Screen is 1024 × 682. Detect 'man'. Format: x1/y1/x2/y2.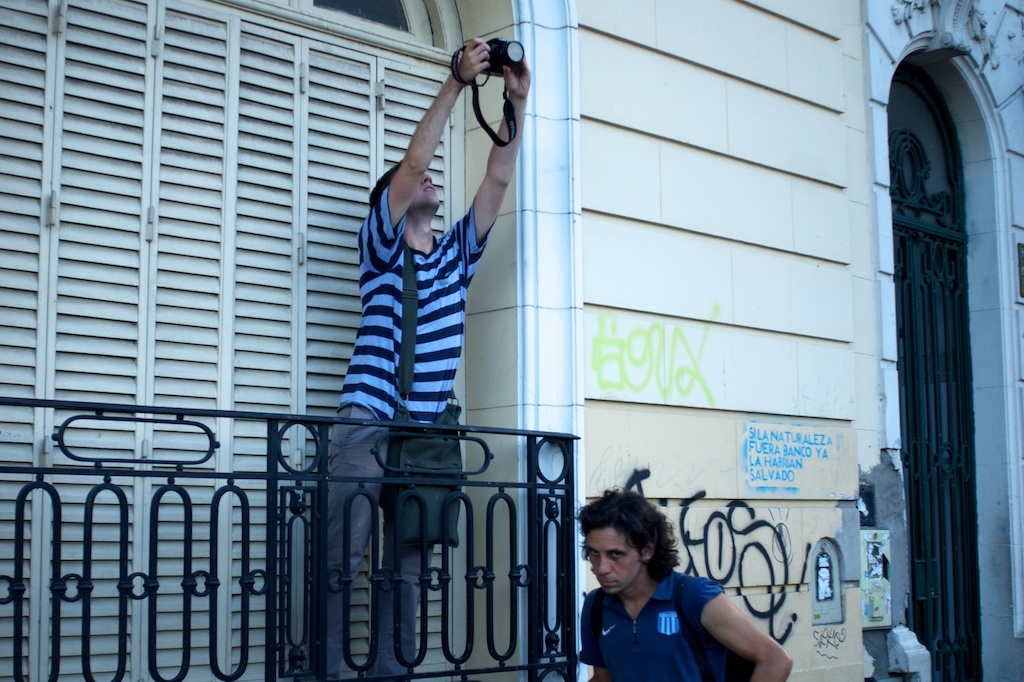
294/39/531/681.
